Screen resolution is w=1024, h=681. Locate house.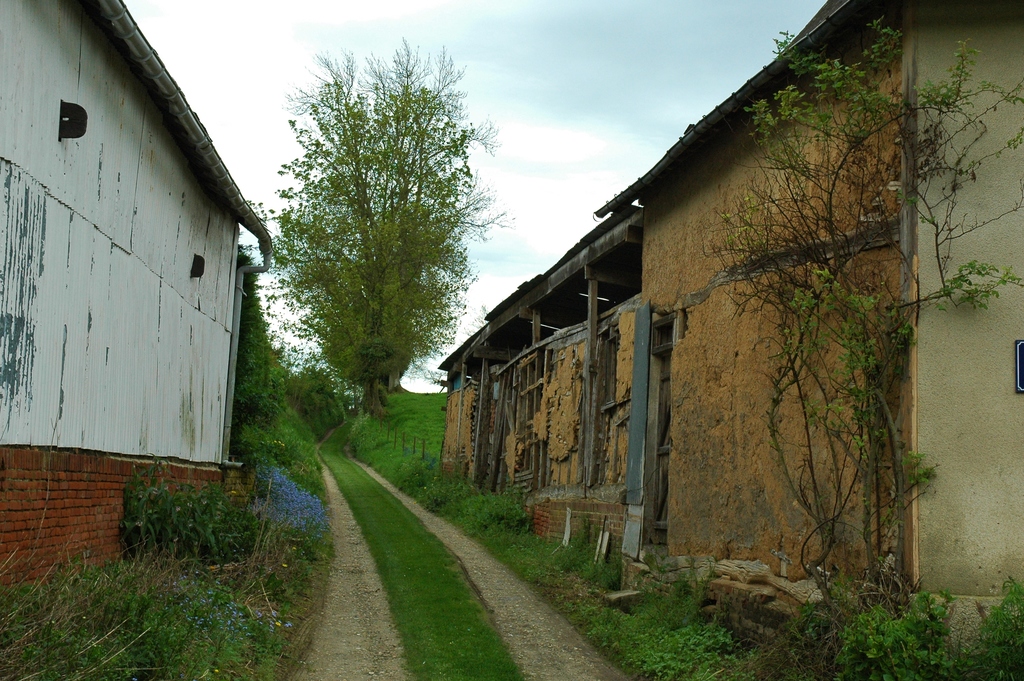
[429, 311, 513, 506].
